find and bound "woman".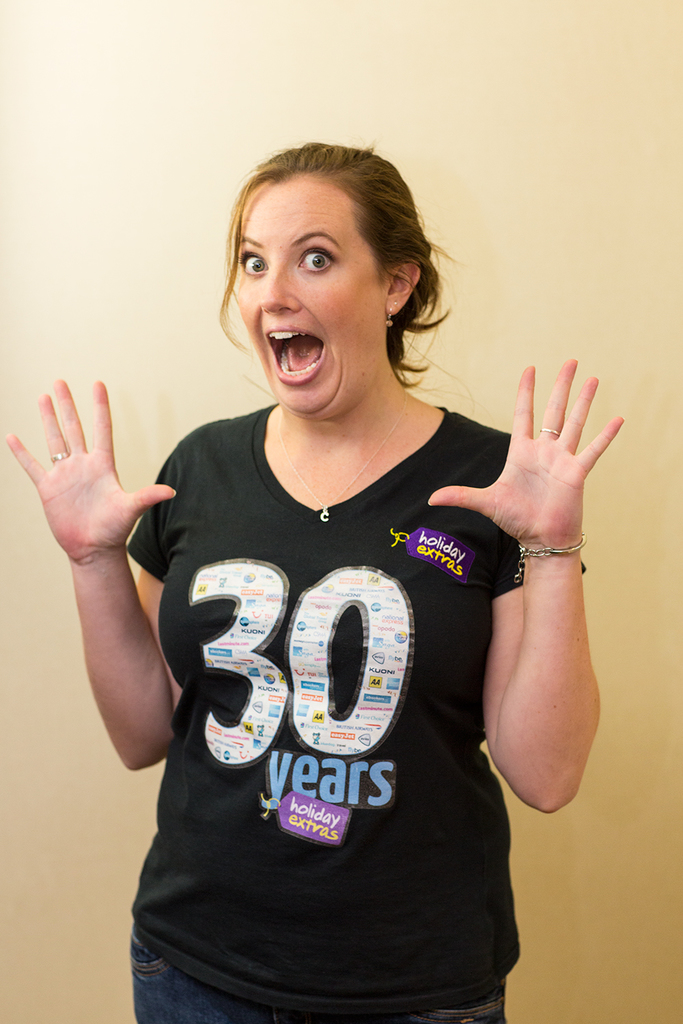
Bound: bbox=(82, 155, 598, 967).
